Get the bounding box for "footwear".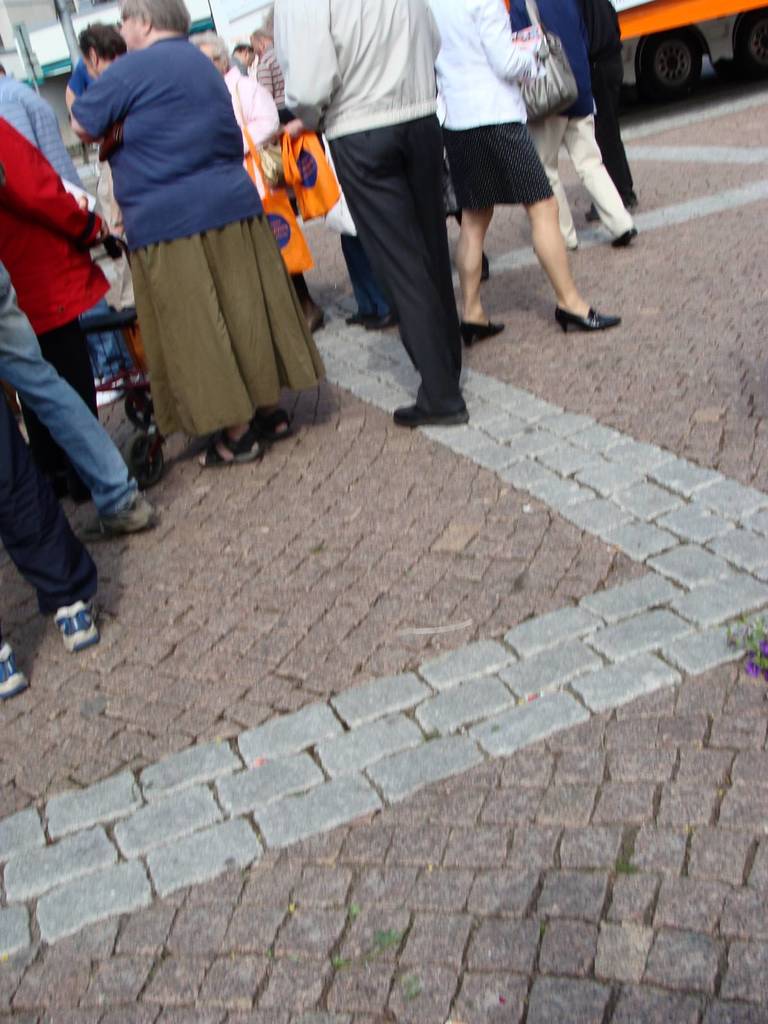
97 499 155 540.
